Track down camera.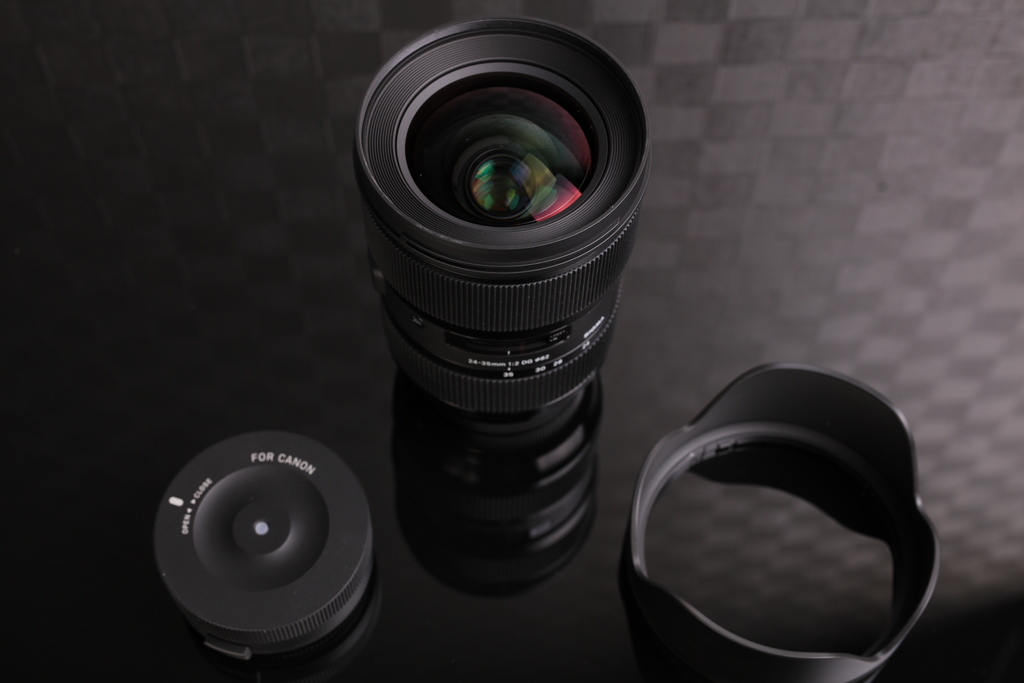
Tracked to BBox(351, 15, 653, 416).
